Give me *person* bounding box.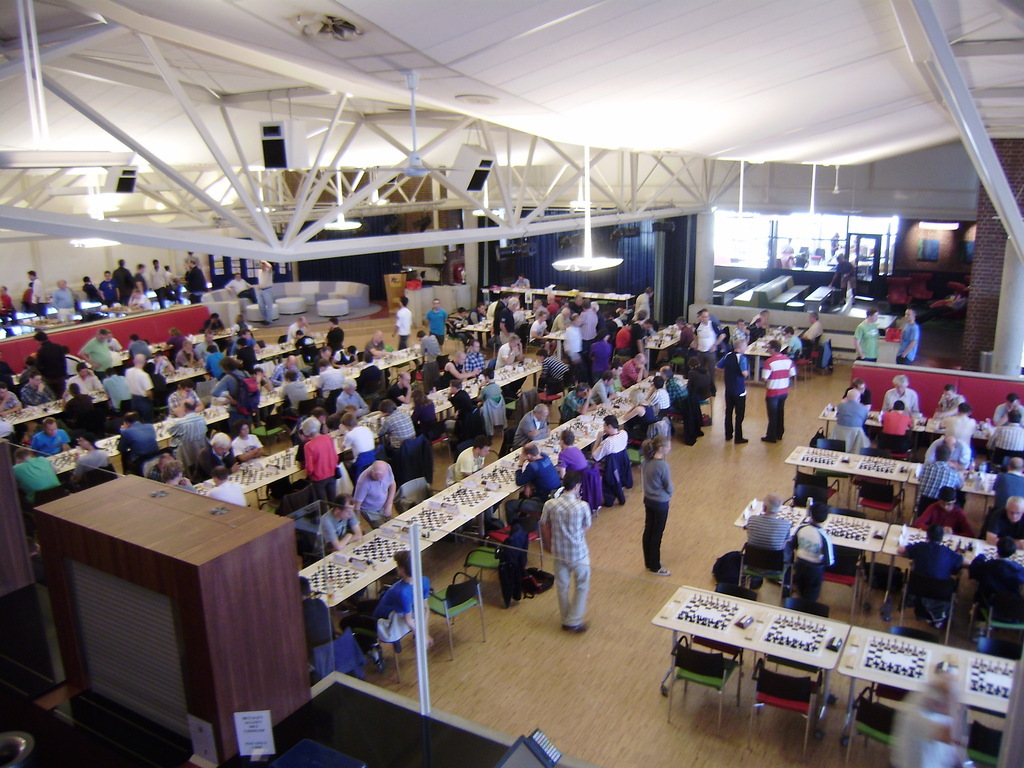
182, 259, 206, 292.
